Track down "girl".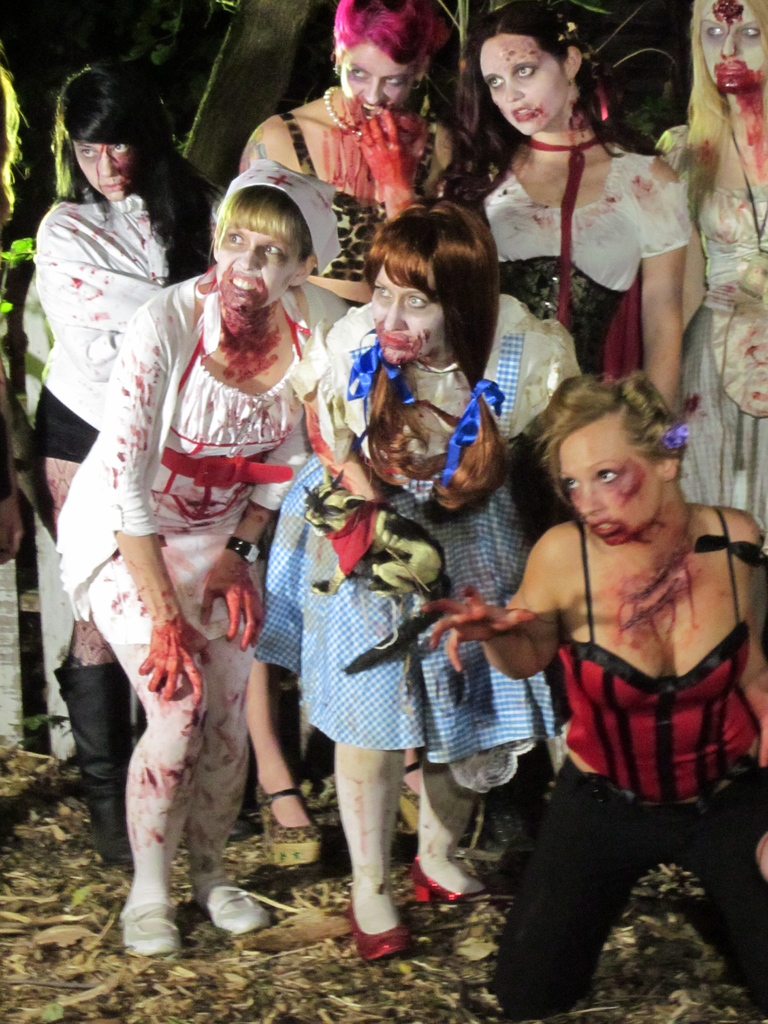
Tracked to bbox=[643, 0, 767, 535].
